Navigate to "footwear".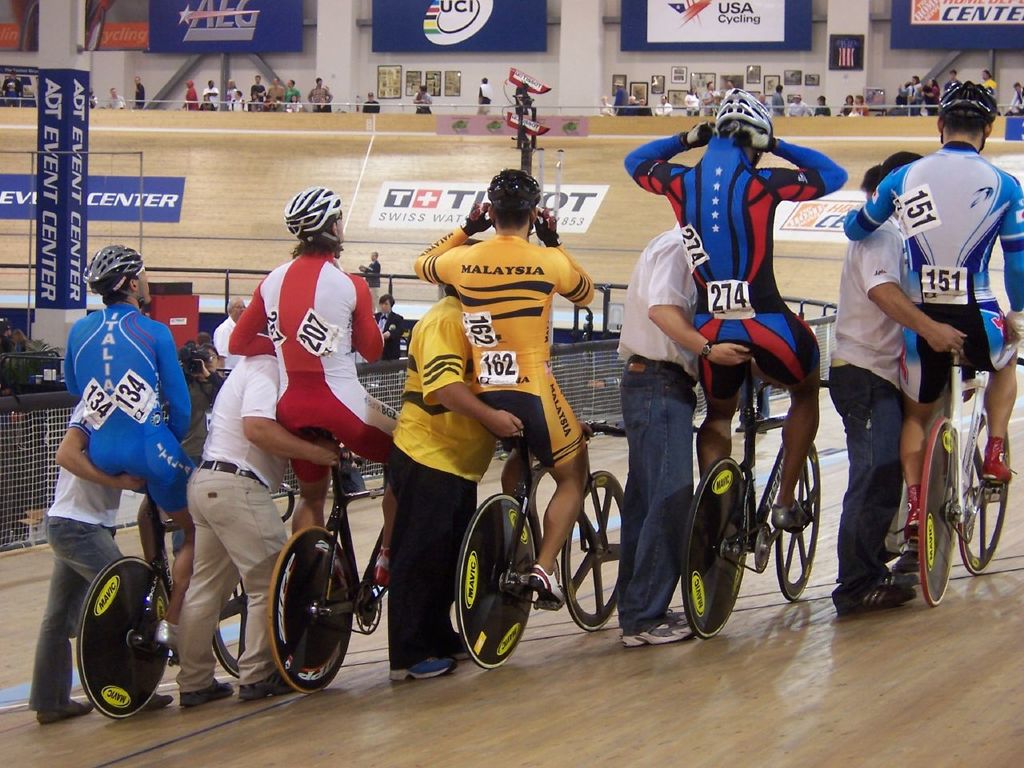
Navigation target: region(371, 546, 391, 589).
